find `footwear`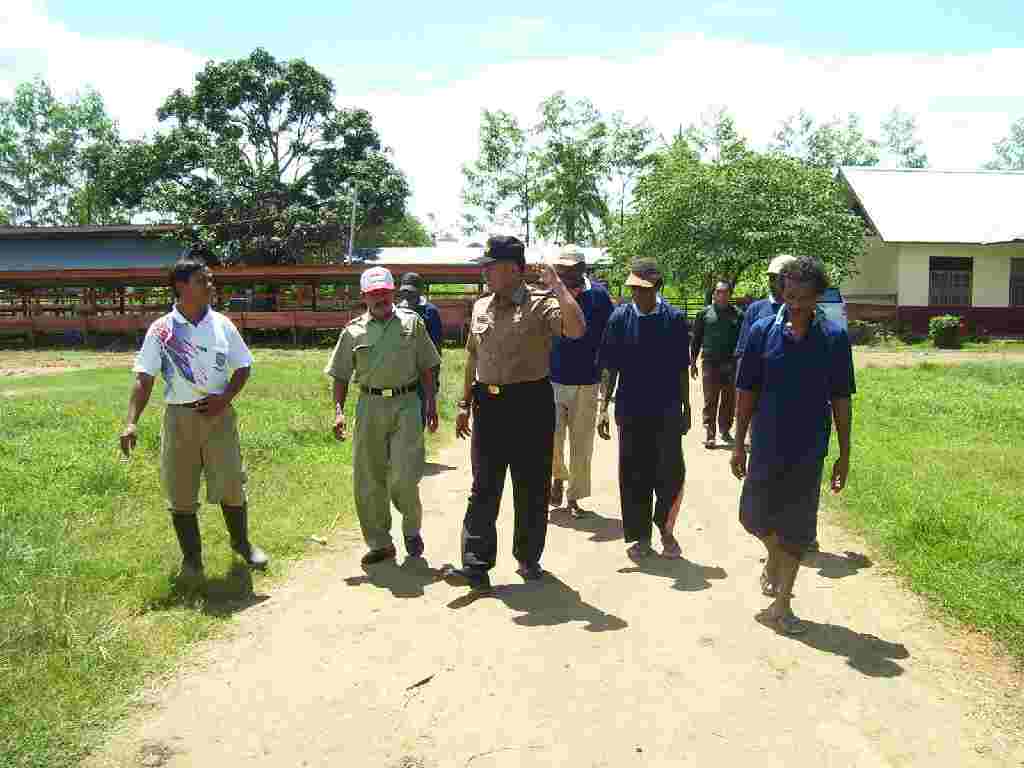
[x1=623, y1=540, x2=653, y2=557]
